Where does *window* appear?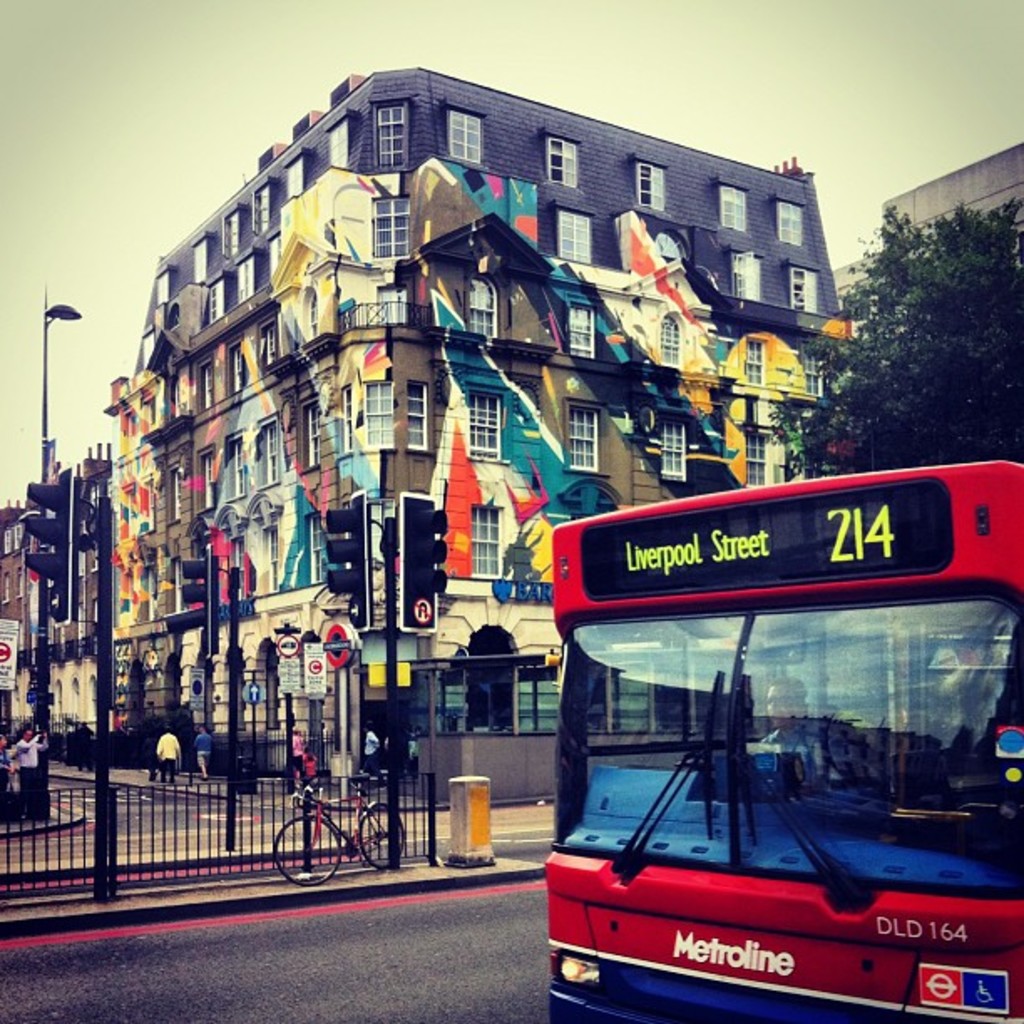
Appears at l=197, t=447, r=218, b=514.
